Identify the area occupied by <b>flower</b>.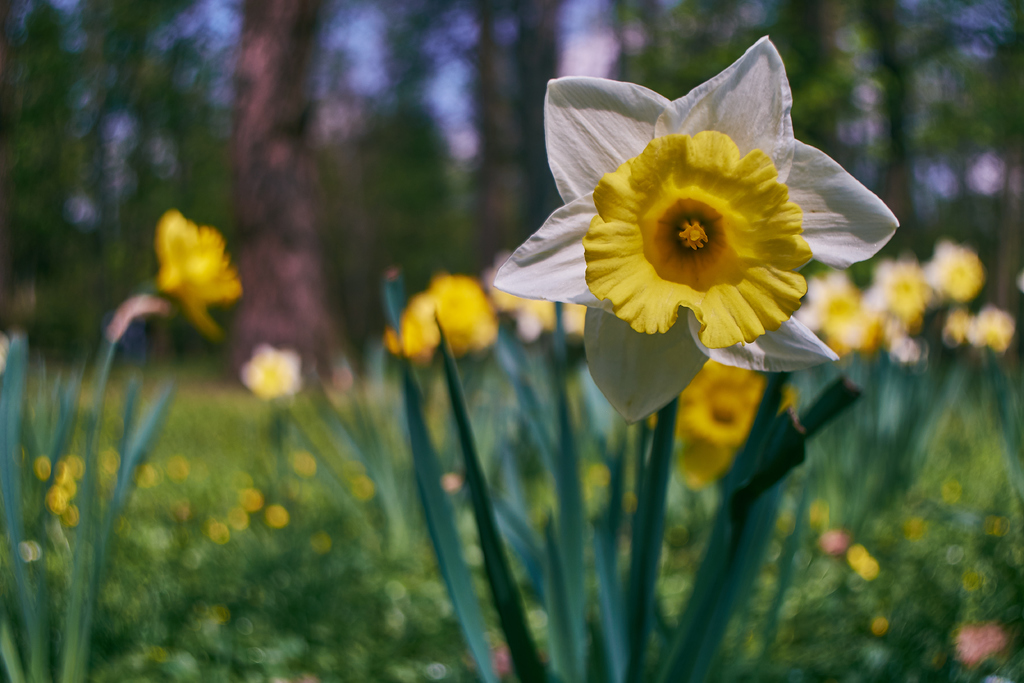
Area: {"left": 863, "top": 255, "right": 937, "bottom": 330}.
